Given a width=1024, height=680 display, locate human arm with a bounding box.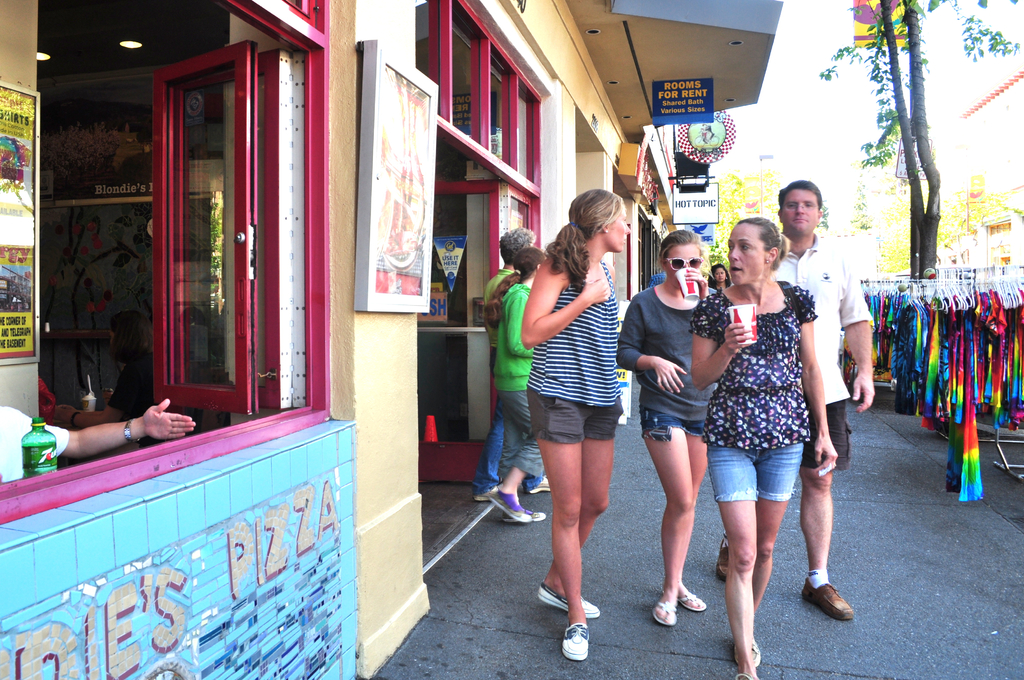
Located: bbox=[520, 263, 589, 362].
